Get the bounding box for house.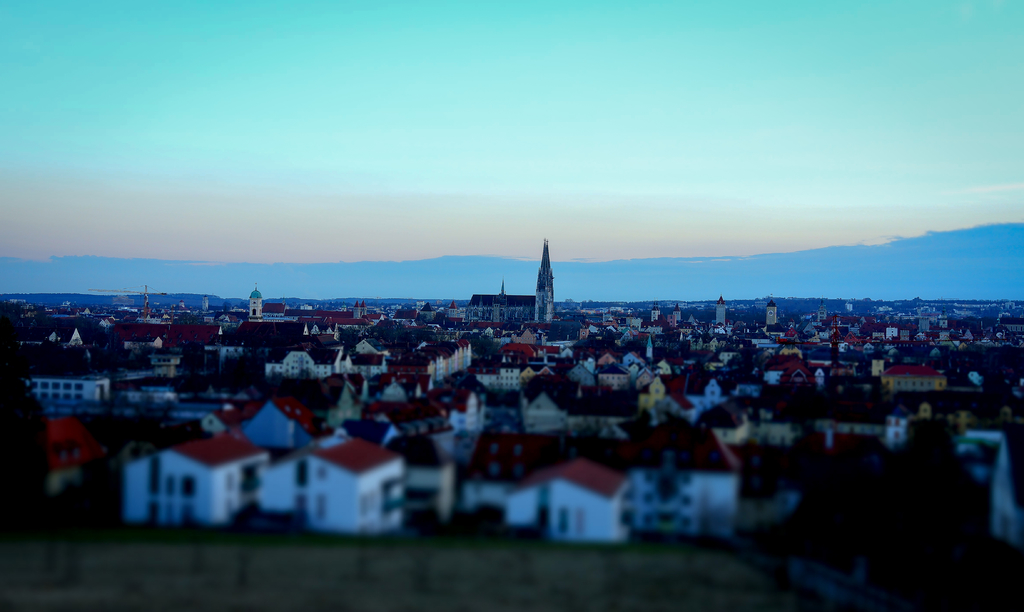
pyautogui.locateOnScreen(636, 369, 684, 413).
